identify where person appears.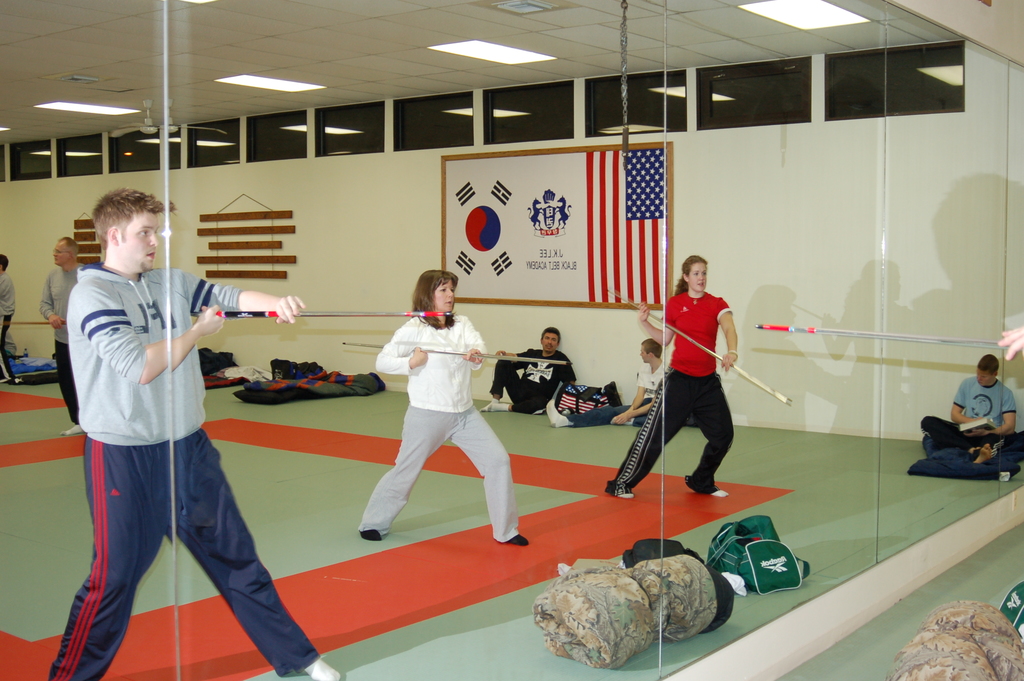
Appears at x1=604 y1=250 x2=732 y2=499.
